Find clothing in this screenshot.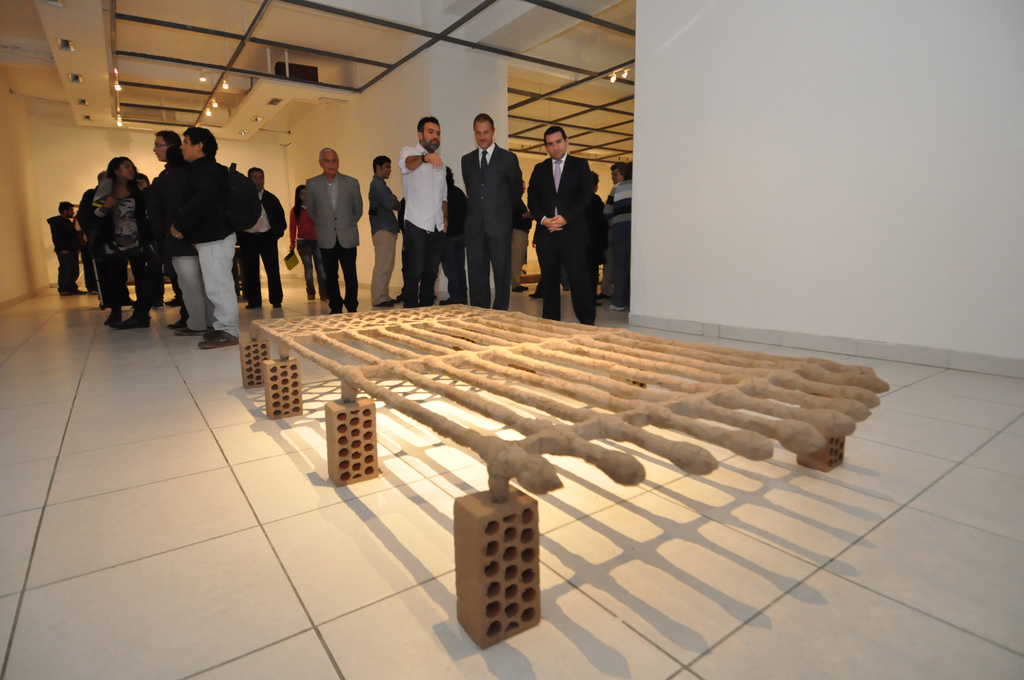
The bounding box for clothing is [598,181,617,294].
